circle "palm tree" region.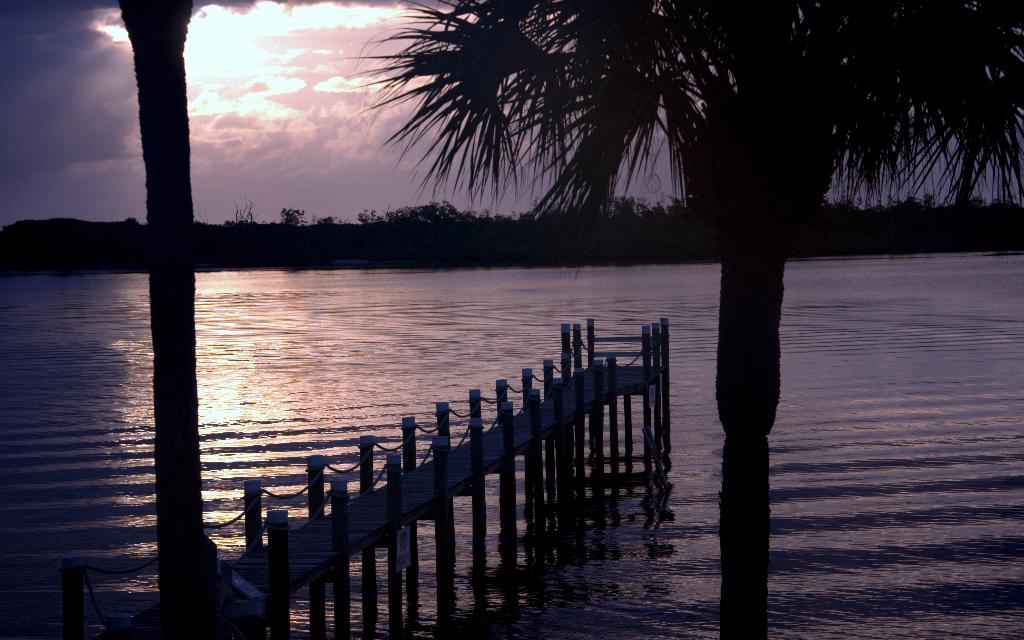
Region: detection(347, 0, 1021, 639).
